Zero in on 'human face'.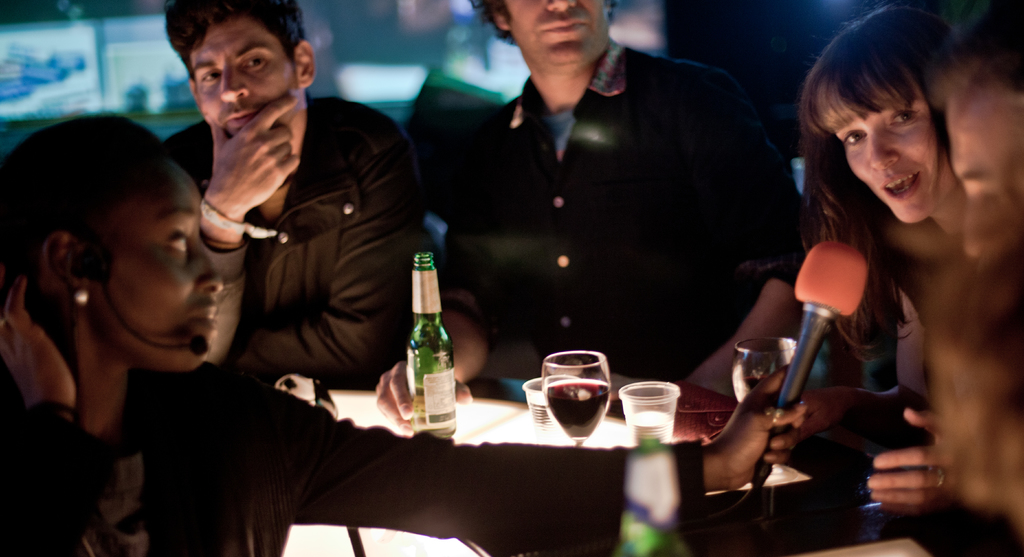
Zeroed in: (502,0,607,72).
